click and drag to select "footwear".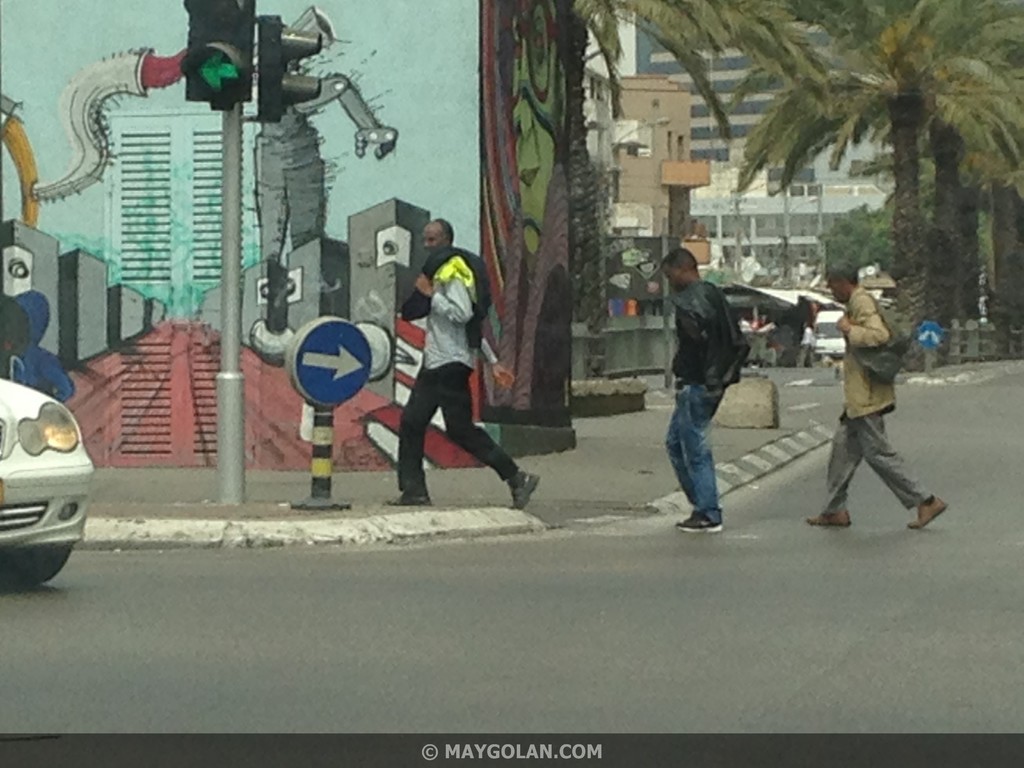
Selection: (left=677, top=511, right=697, bottom=536).
